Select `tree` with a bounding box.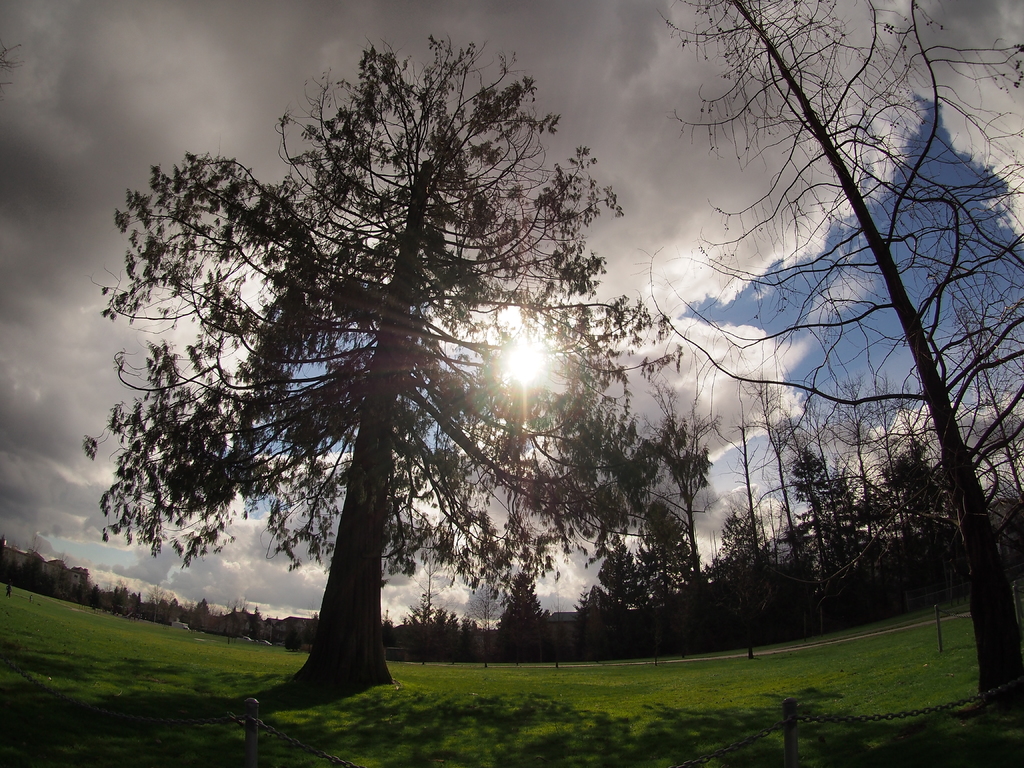
rect(77, 26, 689, 708).
